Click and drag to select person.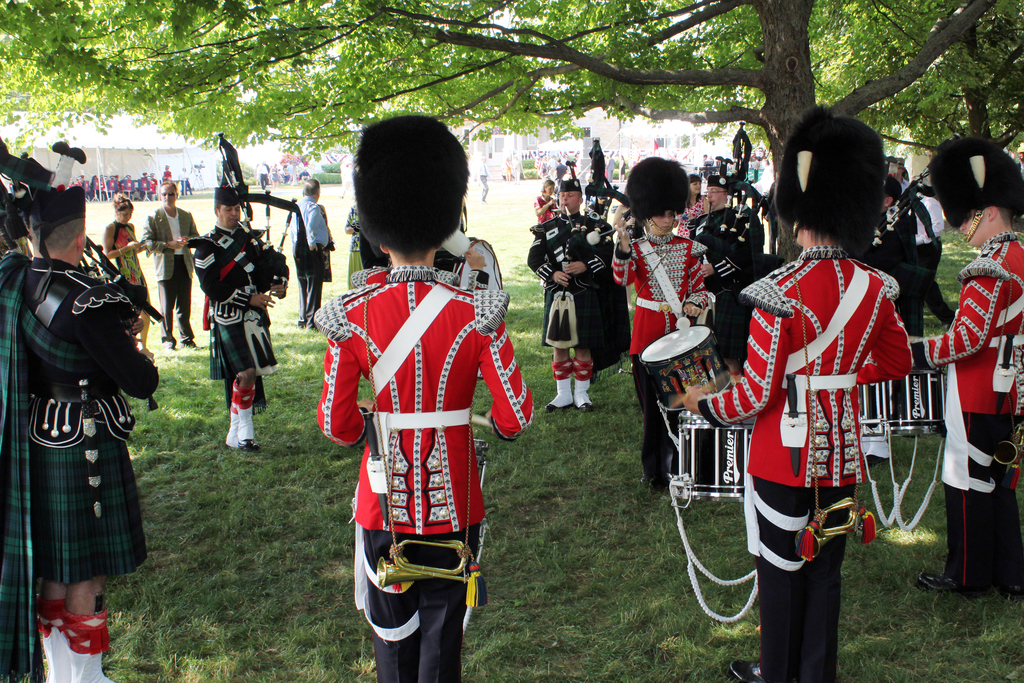
Selection: 605:159:648:486.
